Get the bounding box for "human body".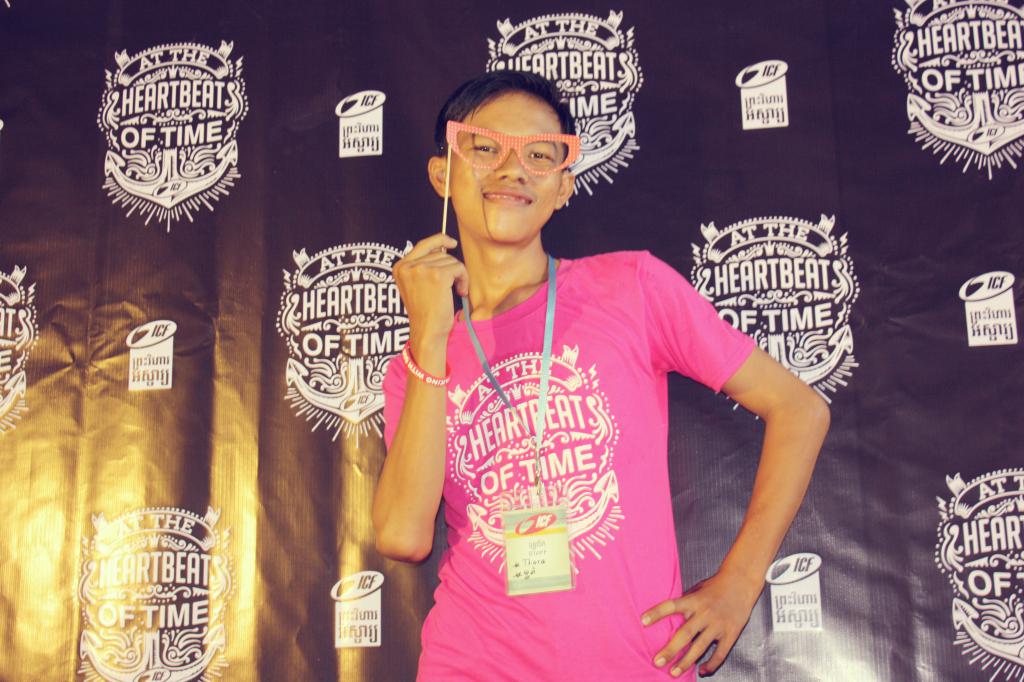
bbox=[321, 80, 849, 681].
